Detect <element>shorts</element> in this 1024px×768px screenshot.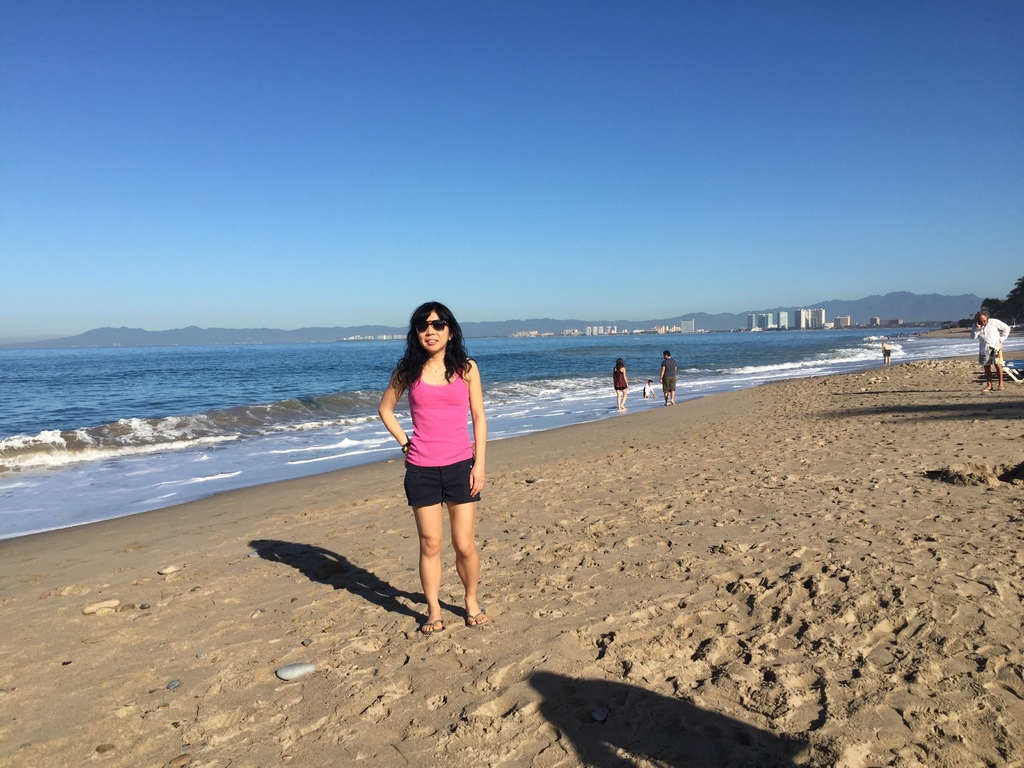
Detection: rect(401, 454, 481, 508).
